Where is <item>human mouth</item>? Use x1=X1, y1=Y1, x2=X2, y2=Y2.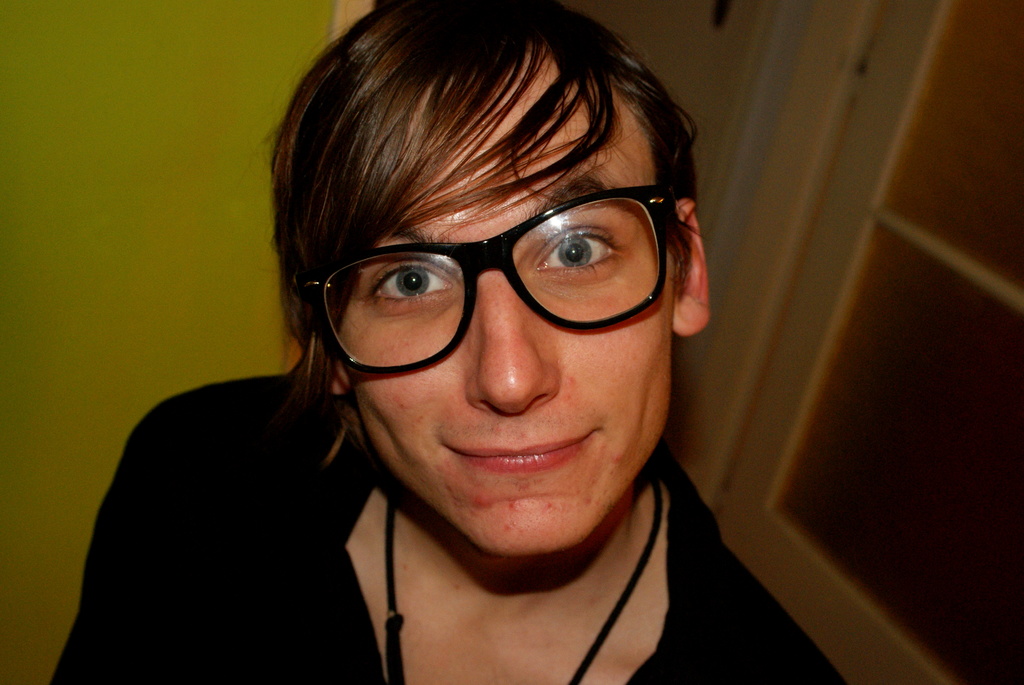
x1=451, y1=433, x2=595, y2=469.
